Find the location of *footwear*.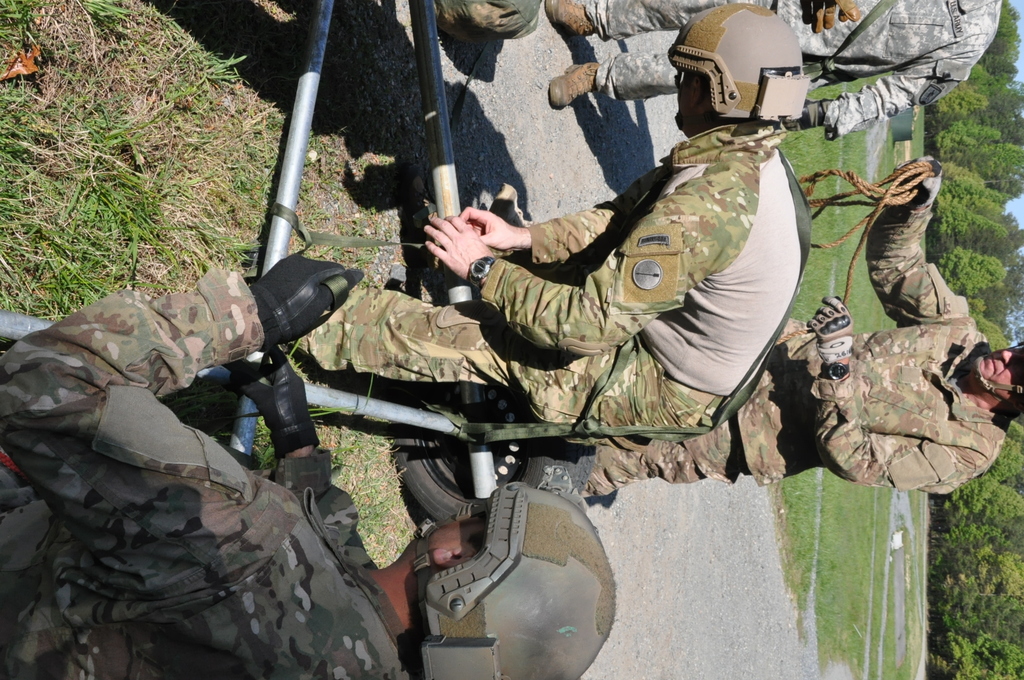
Location: region(550, 63, 598, 108).
